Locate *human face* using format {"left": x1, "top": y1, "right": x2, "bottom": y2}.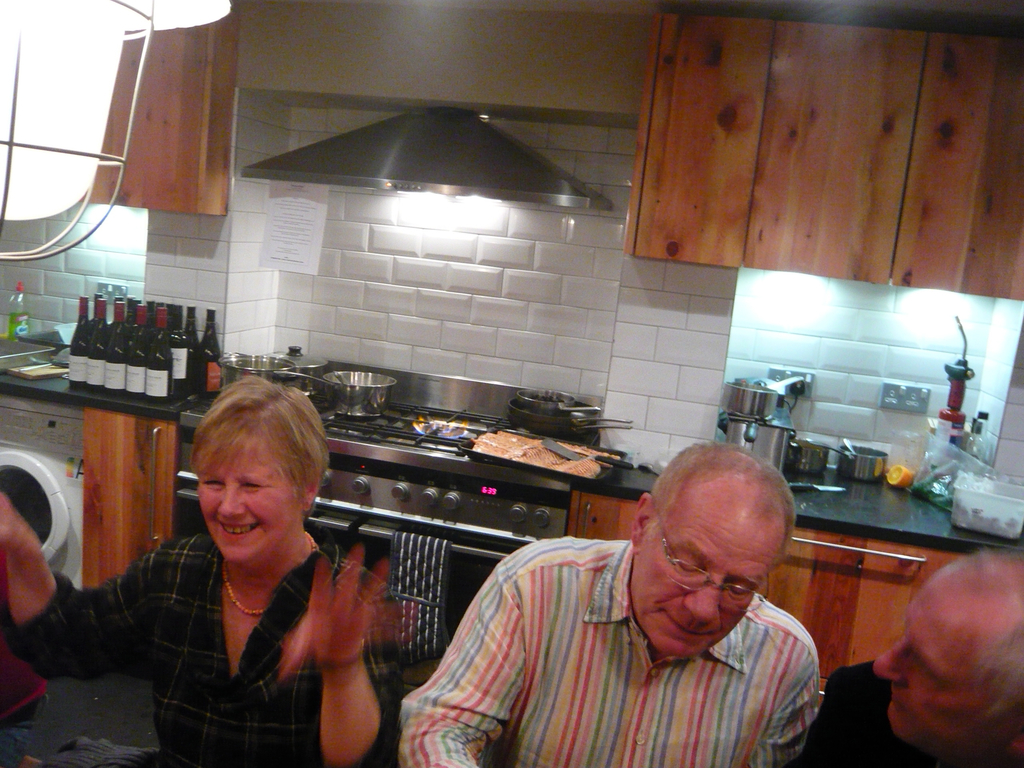
{"left": 871, "top": 593, "right": 1007, "bottom": 750}.
